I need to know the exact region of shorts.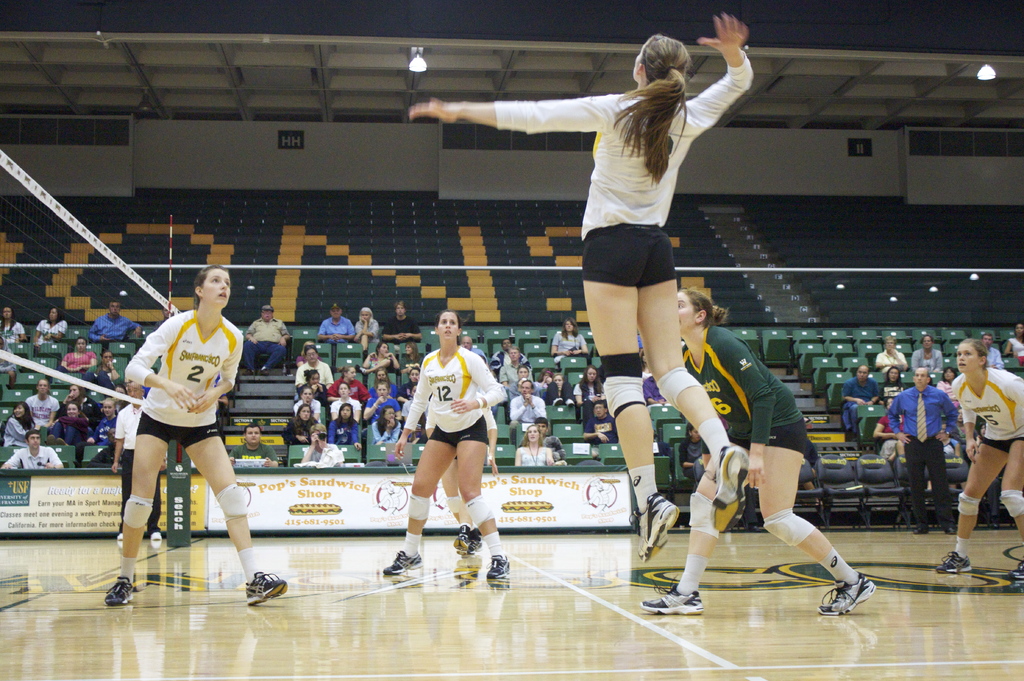
Region: x1=426 y1=416 x2=490 y2=449.
